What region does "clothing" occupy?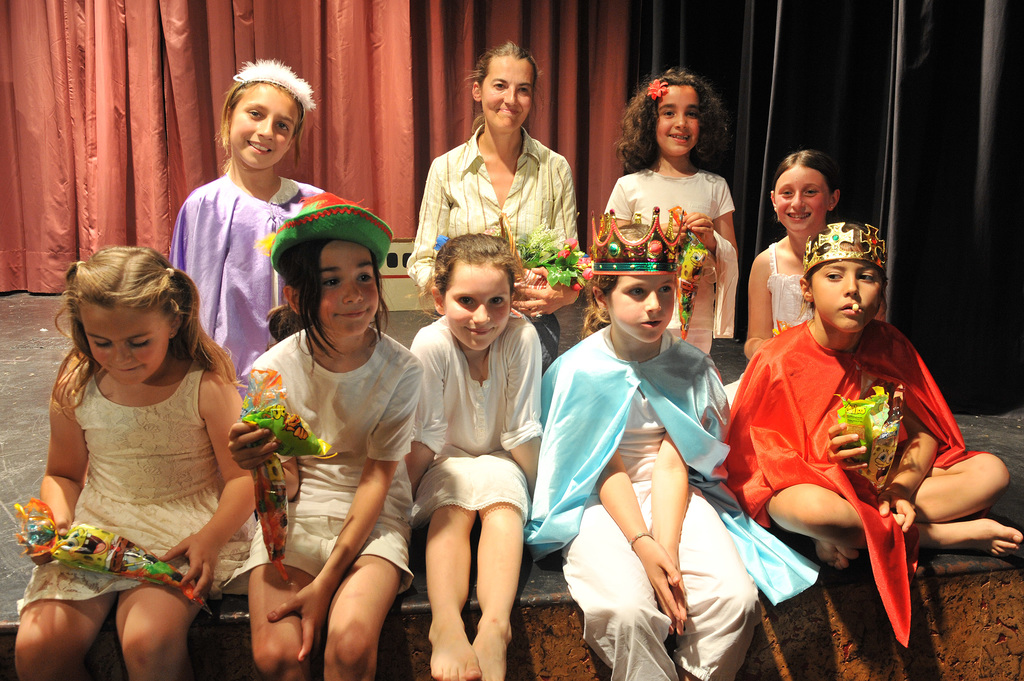
[left=162, top=139, right=303, bottom=344].
